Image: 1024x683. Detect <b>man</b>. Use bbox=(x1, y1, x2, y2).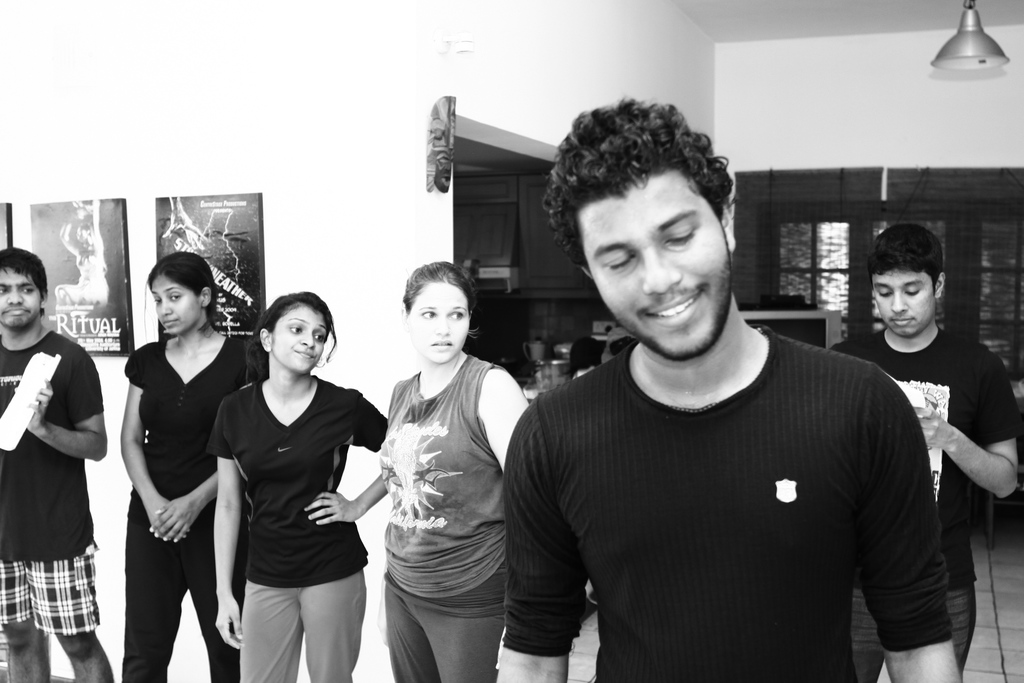
bbox=(497, 97, 961, 682).
